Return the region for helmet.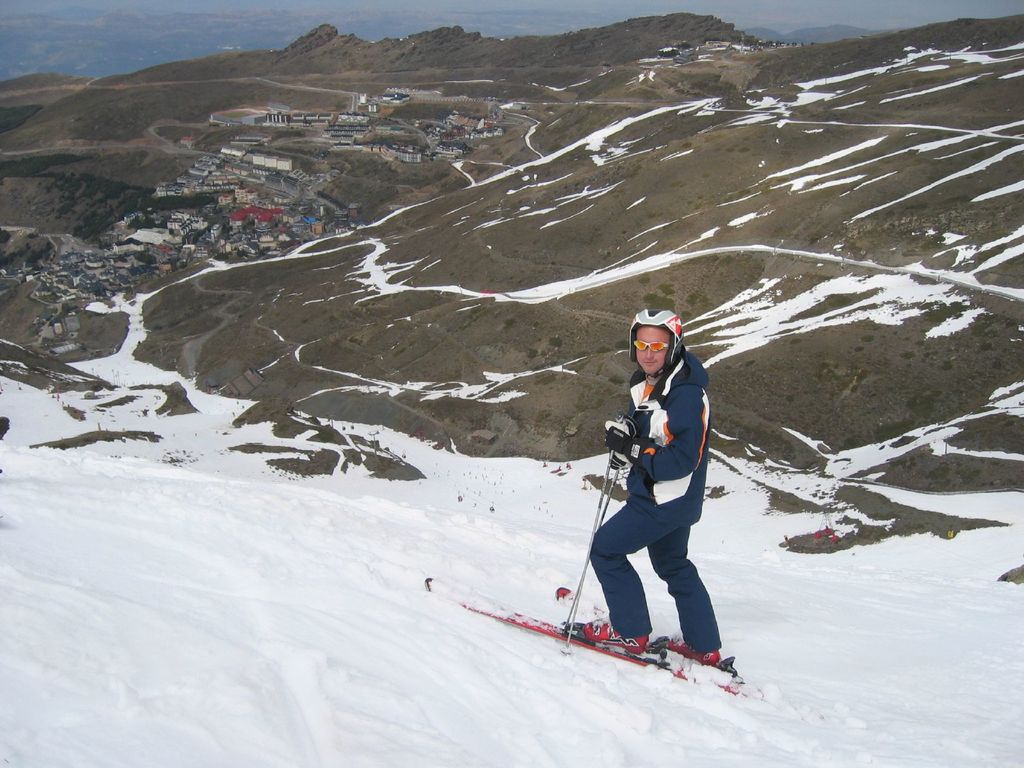
(x1=625, y1=307, x2=689, y2=389).
